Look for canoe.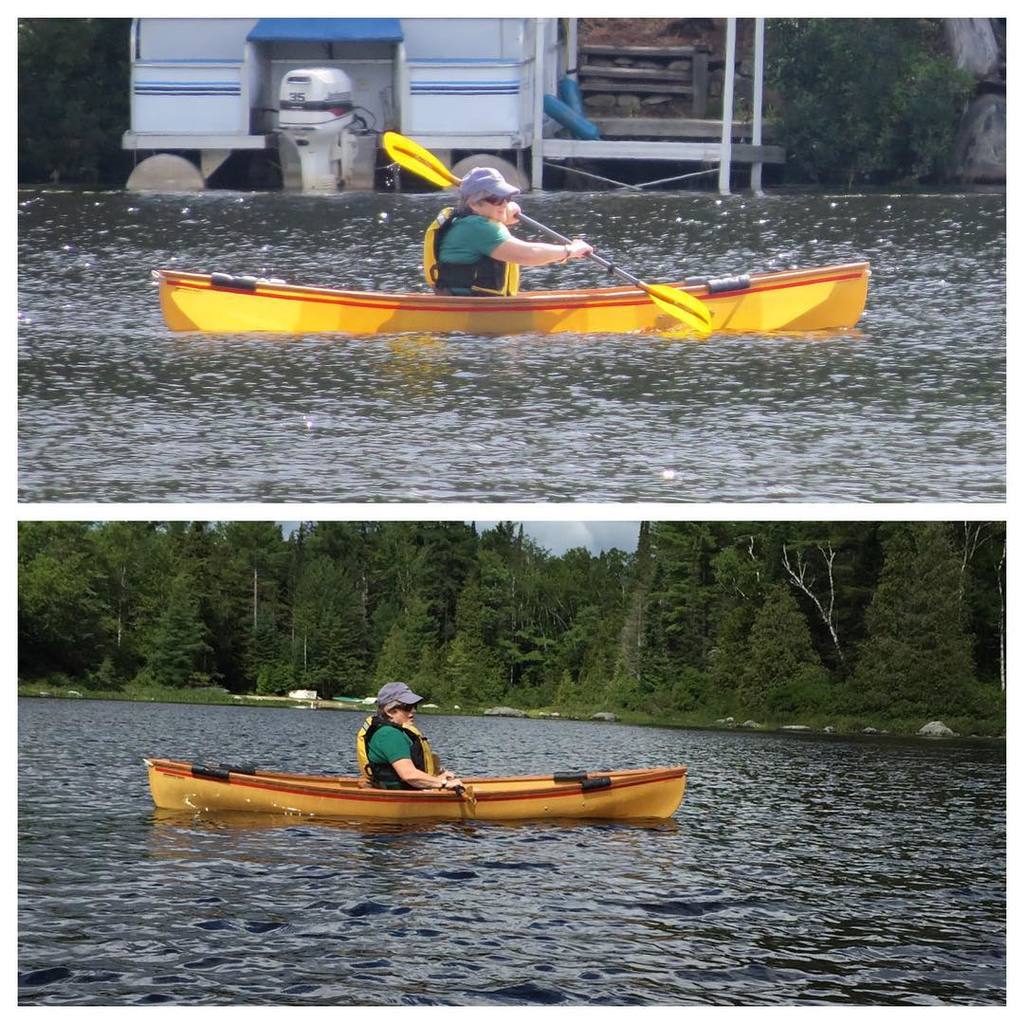
Found: (x1=140, y1=759, x2=681, y2=811).
